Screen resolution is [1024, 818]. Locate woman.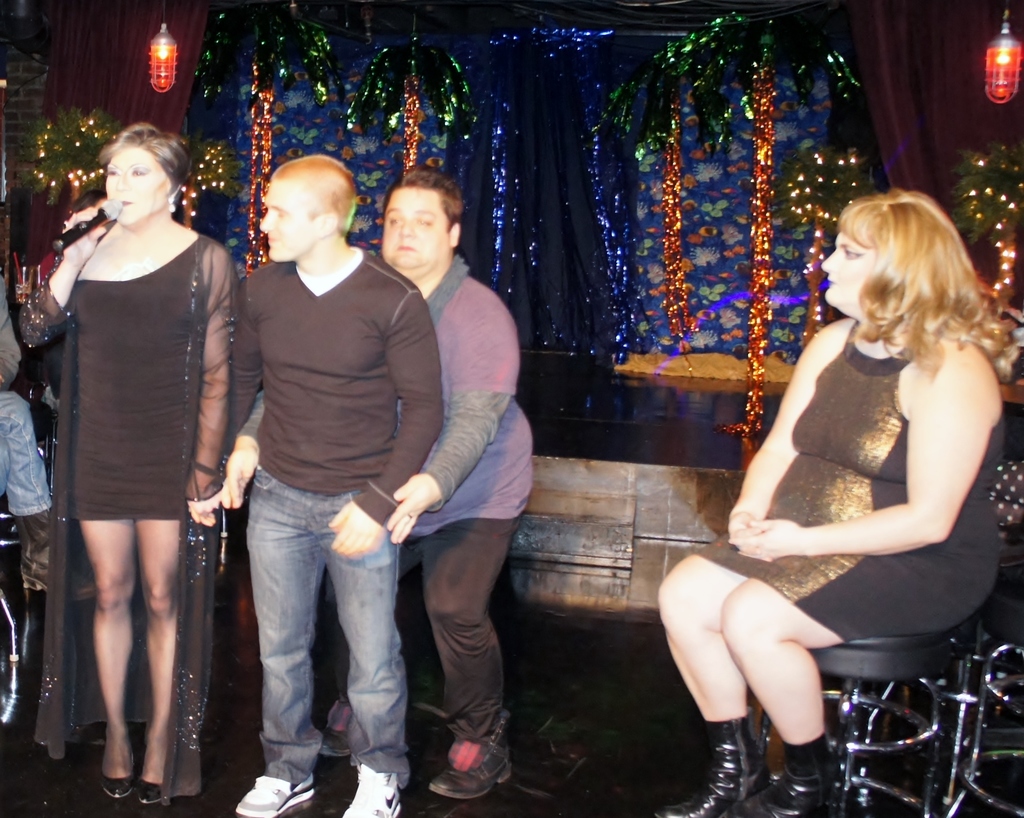
bbox(34, 84, 240, 783).
